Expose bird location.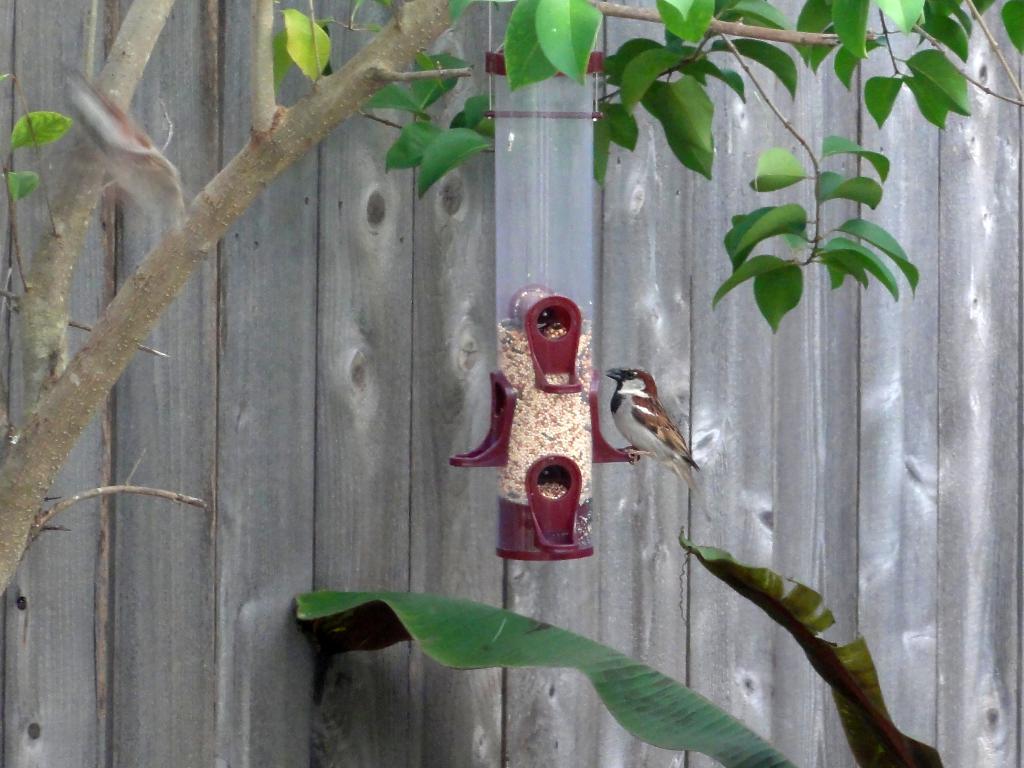
Exposed at [left=609, top=369, right=693, bottom=481].
